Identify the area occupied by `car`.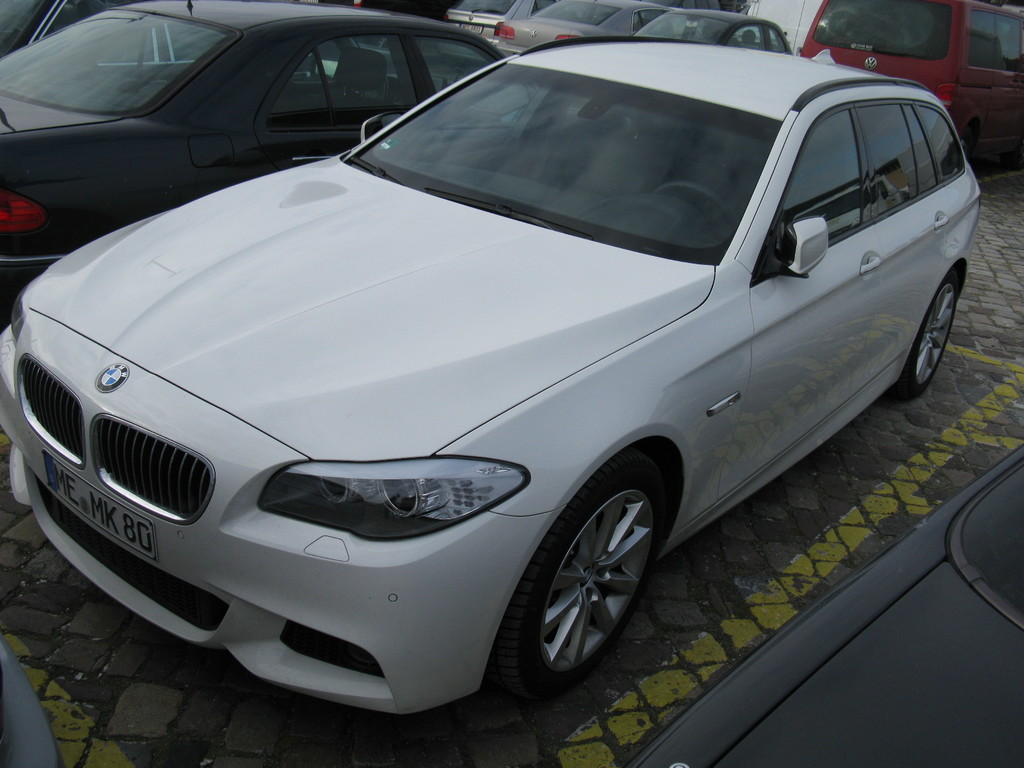
Area: box=[448, 0, 547, 54].
